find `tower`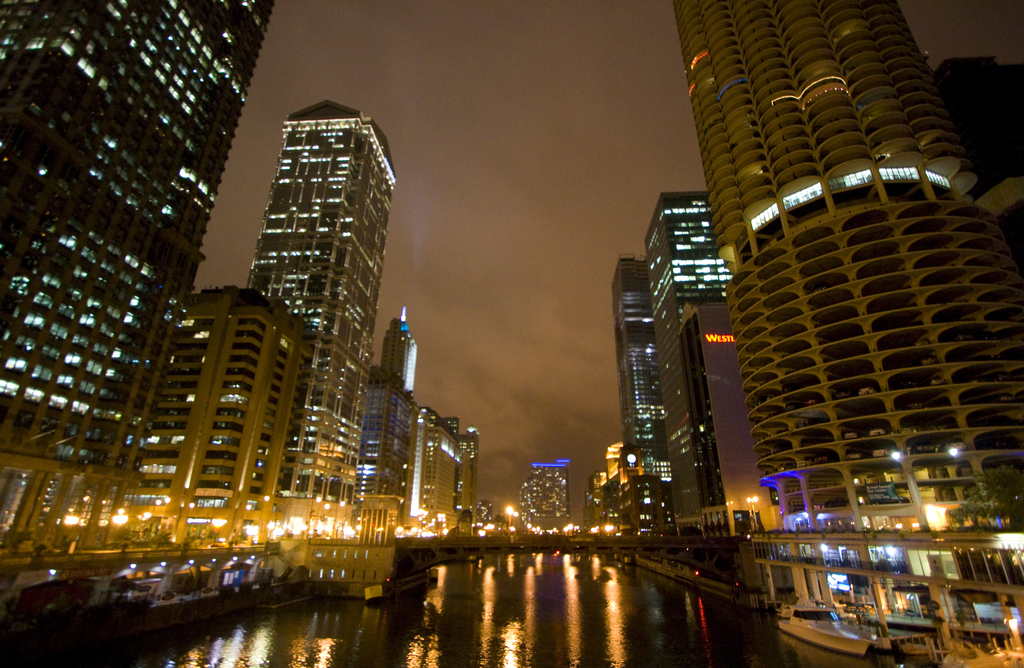
Rect(606, 257, 675, 516)
